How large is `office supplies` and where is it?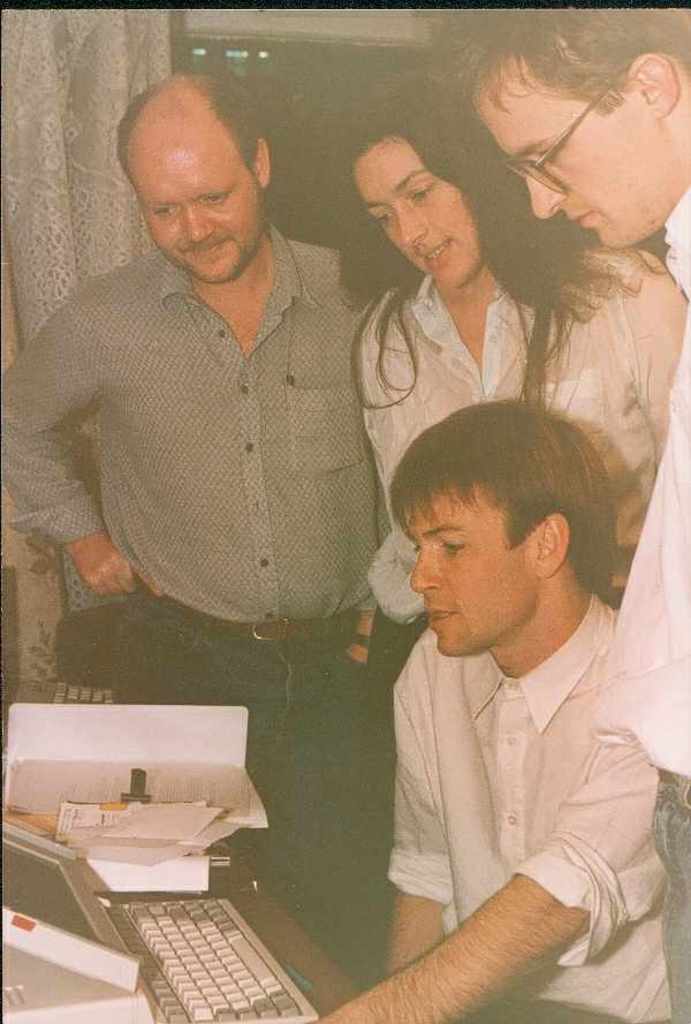
Bounding box: [left=0, top=825, right=138, bottom=1018].
